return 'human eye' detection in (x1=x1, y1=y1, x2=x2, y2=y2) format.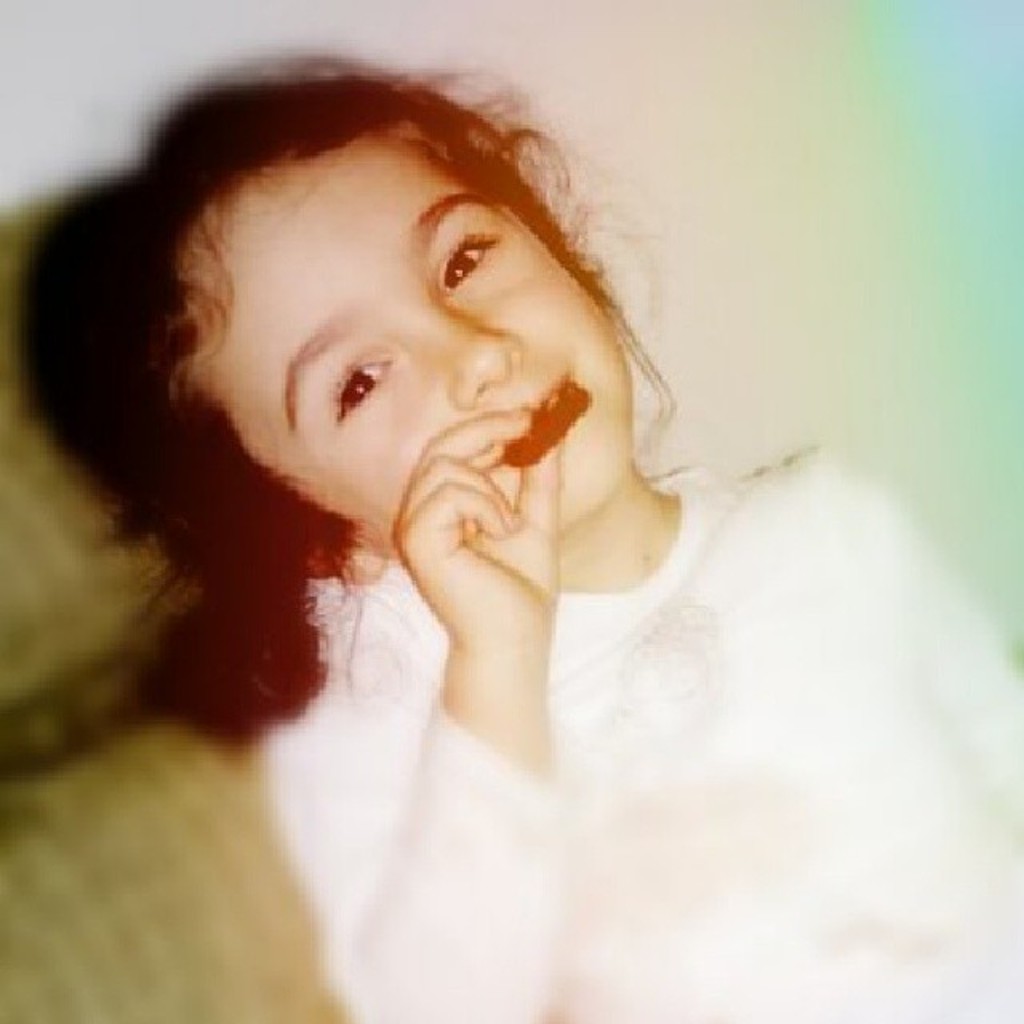
(x1=333, y1=358, x2=386, y2=421).
